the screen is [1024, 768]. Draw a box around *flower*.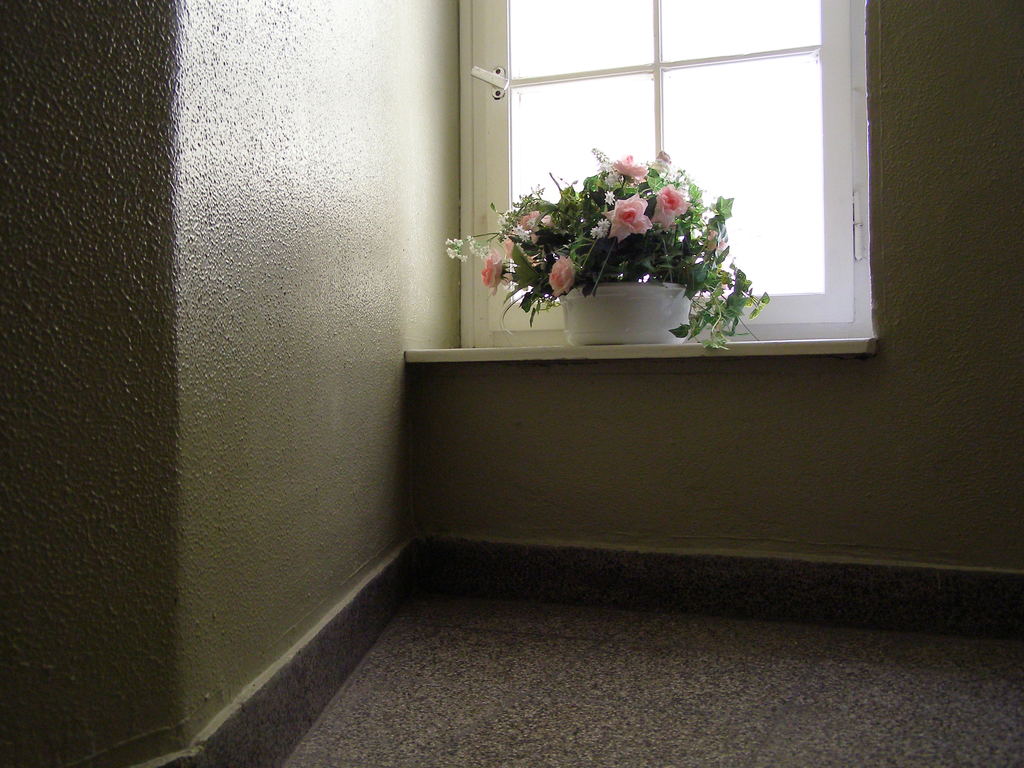
select_region(517, 208, 556, 241).
